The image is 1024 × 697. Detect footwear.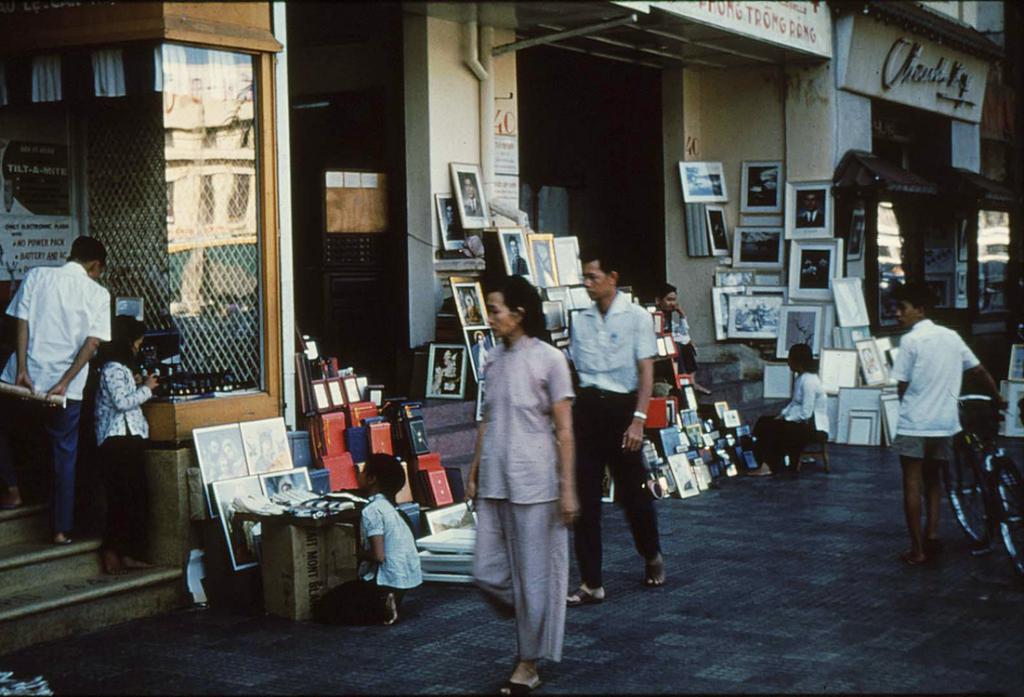
Detection: (565,581,608,601).
